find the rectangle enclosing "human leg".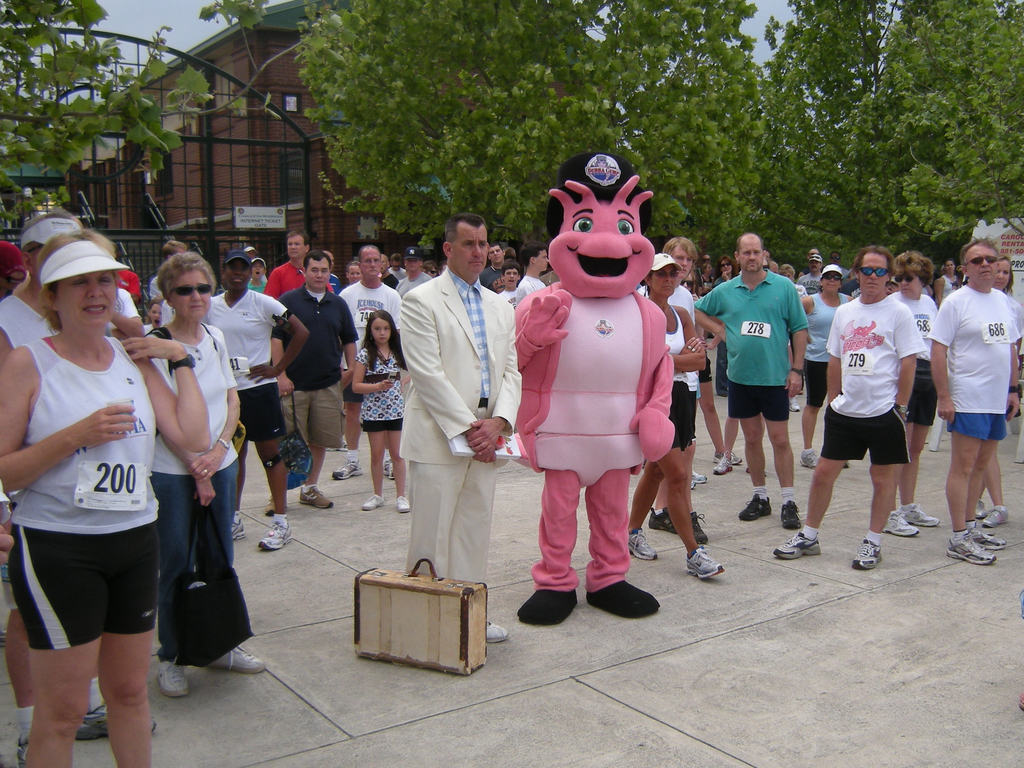
left=8, top=521, right=39, bottom=746.
